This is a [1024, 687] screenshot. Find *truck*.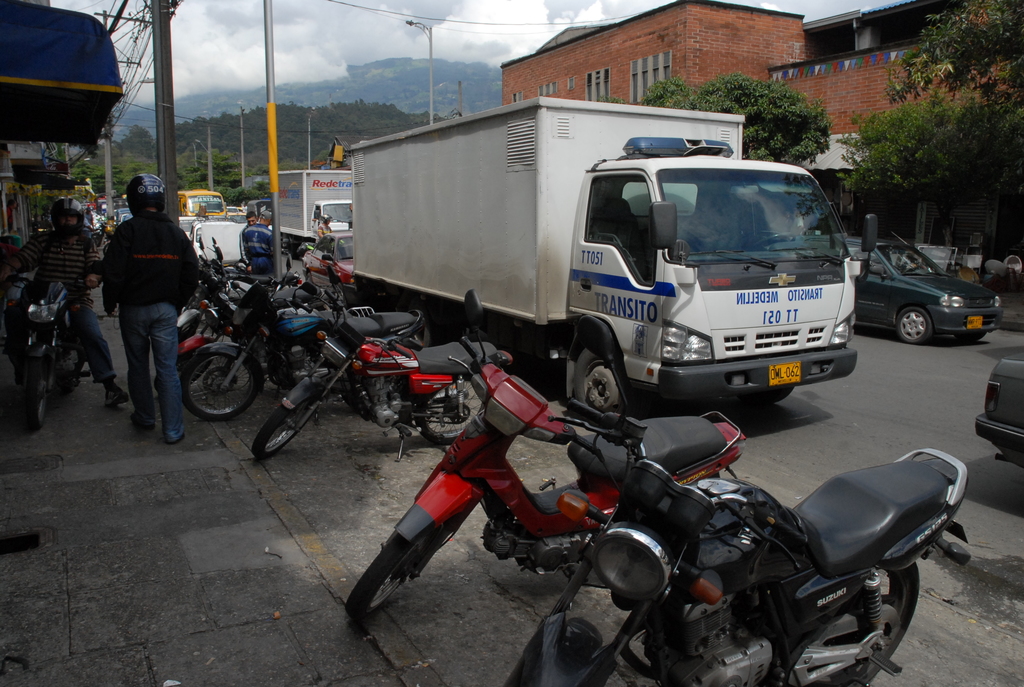
Bounding box: 324,99,870,443.
